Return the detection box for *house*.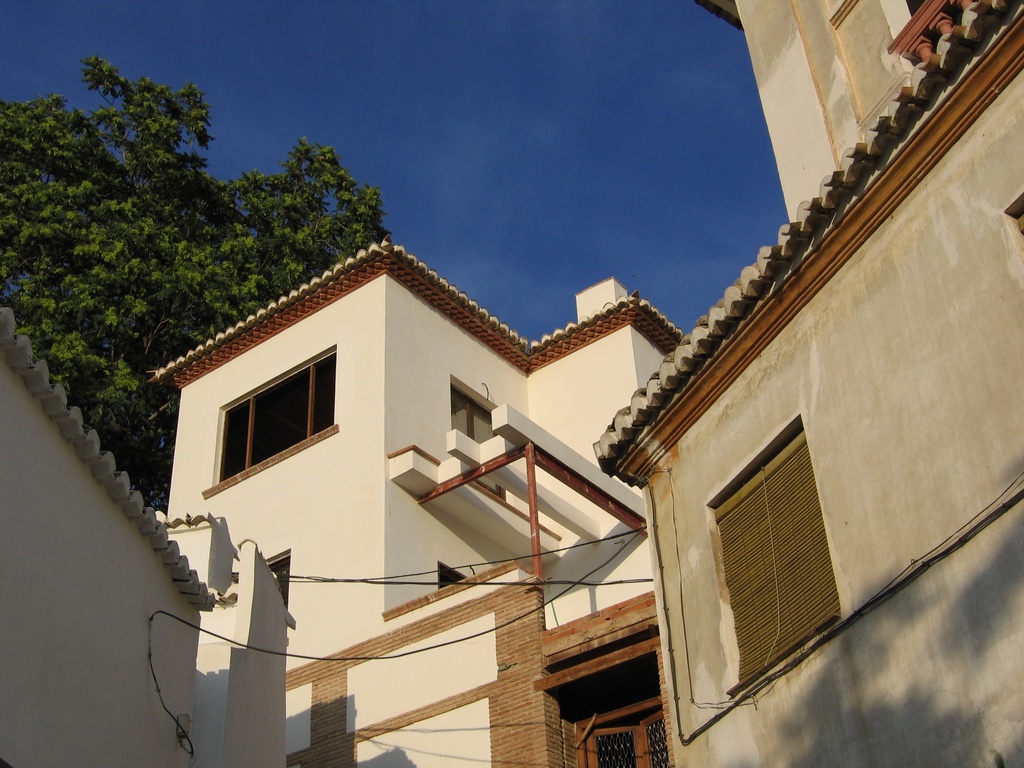
<region>586, 0, 1022, 767</region>.
